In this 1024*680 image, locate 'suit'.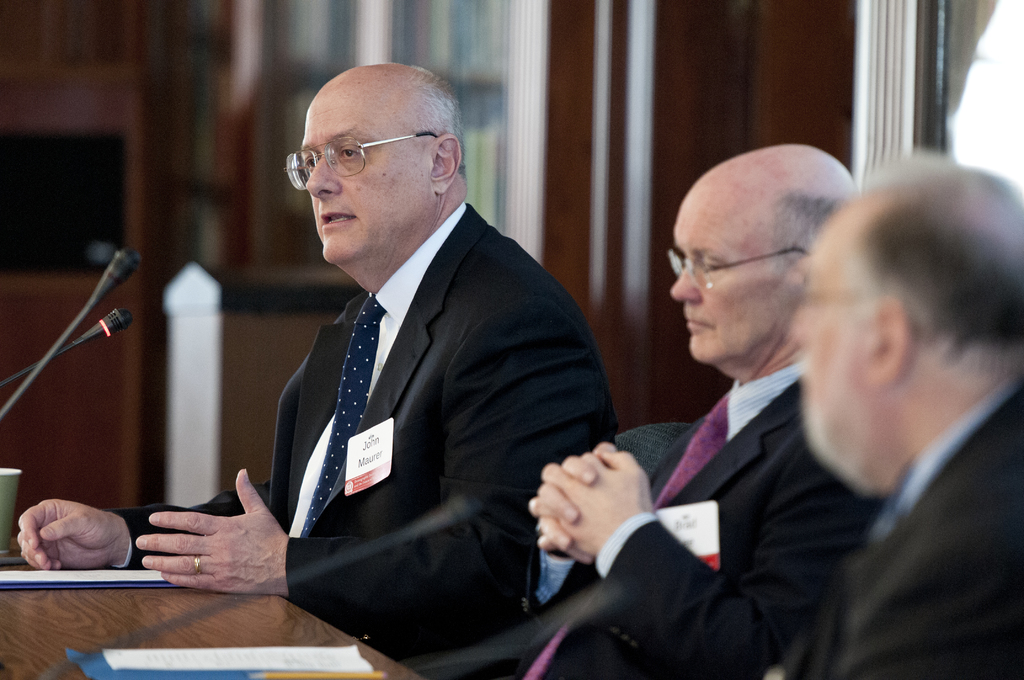
Bounding box: x1=195 y1=131 x2=619 y2=650.
